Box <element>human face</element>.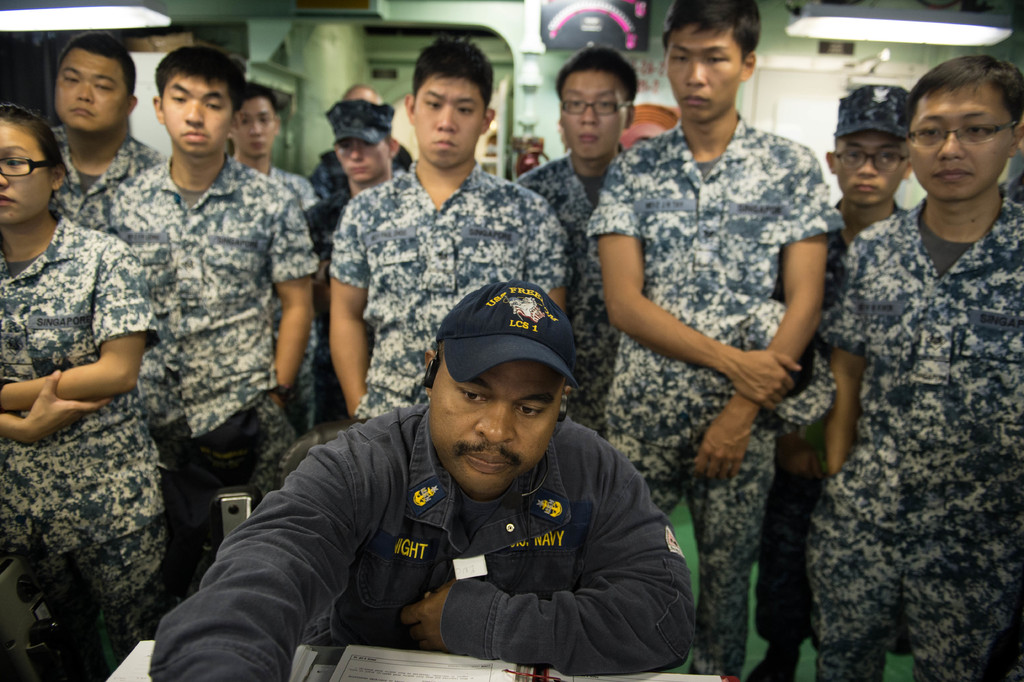
region(428, 362, 559, 494).
